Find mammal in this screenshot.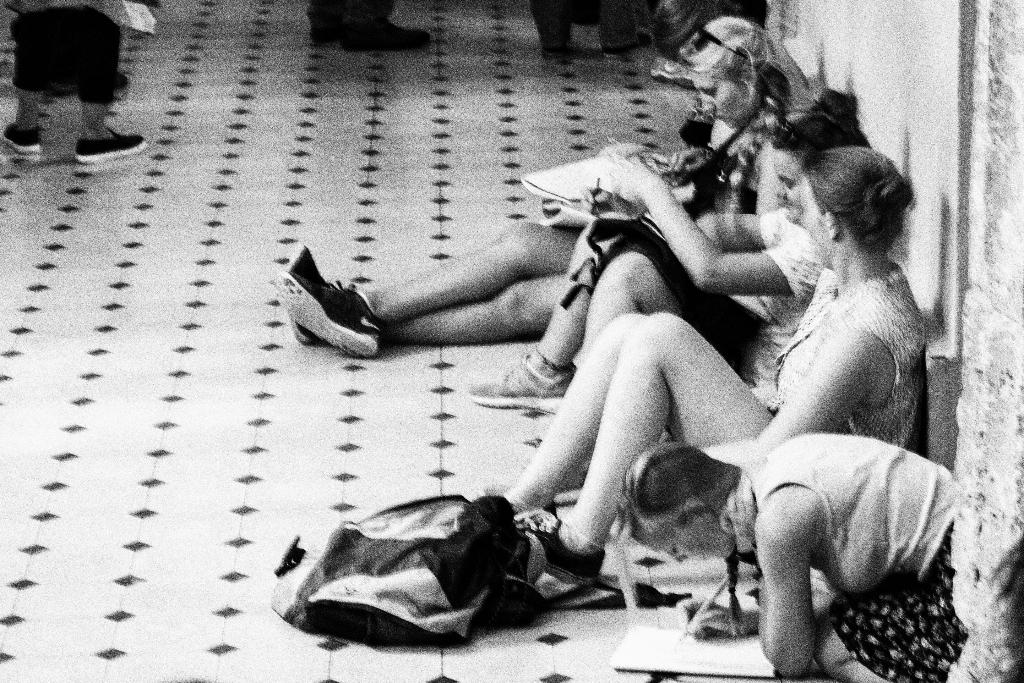
The bounding box for mammal is (624,439,970,682).
